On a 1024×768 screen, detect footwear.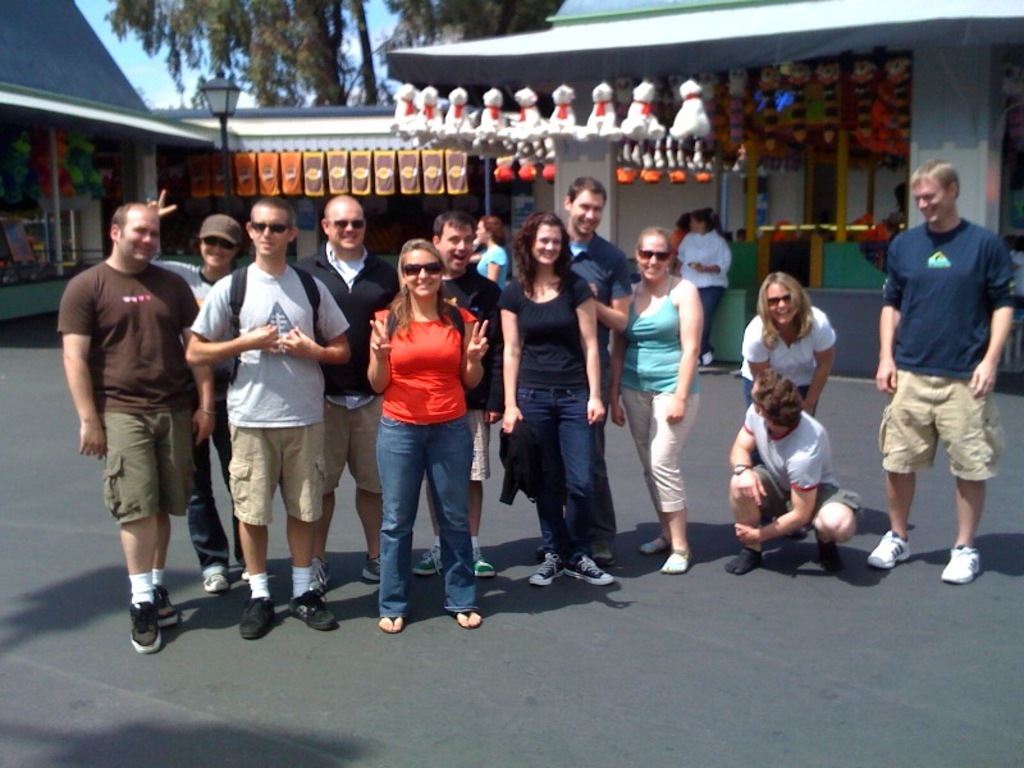
left=559, top=547, right=613, bottom=589.
